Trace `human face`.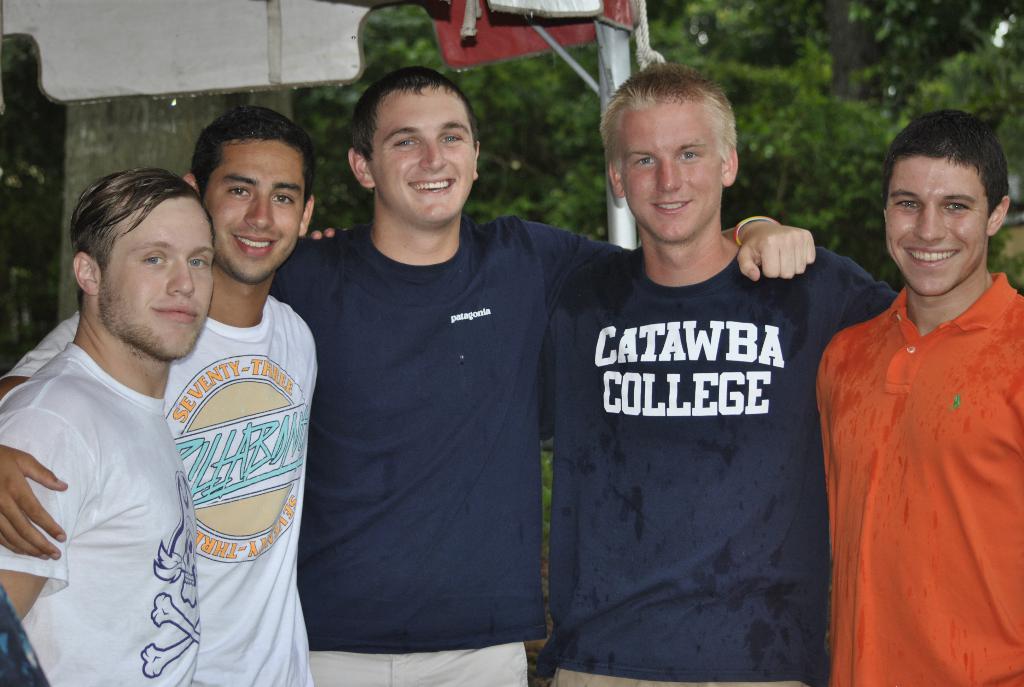
Traced to x1=368, y1=86, x2=470, y2=225.
